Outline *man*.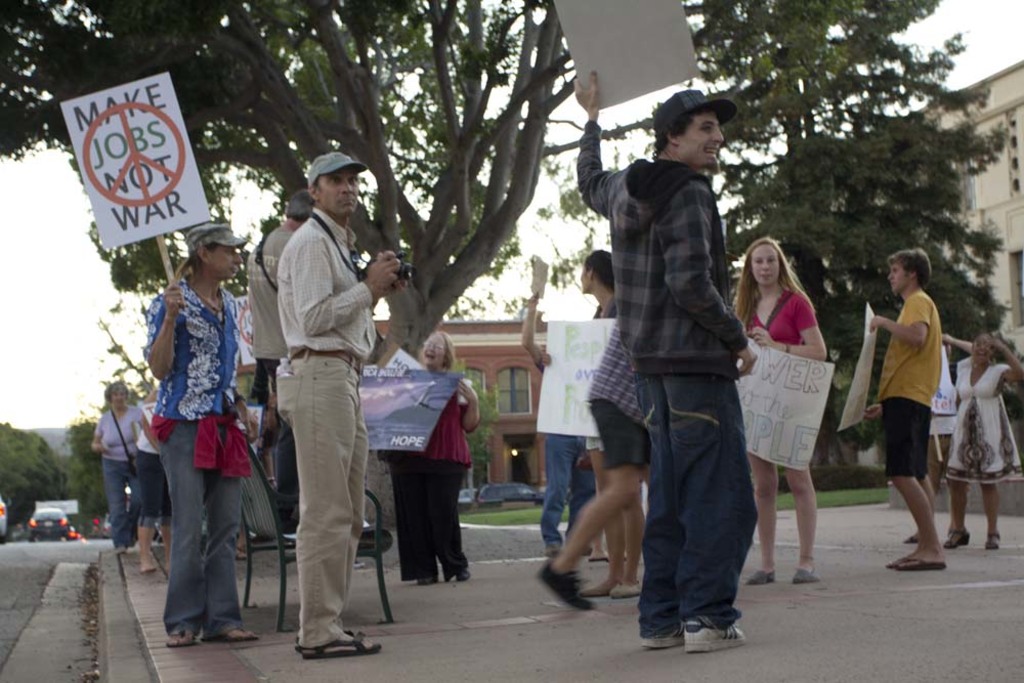
Outline: rect(856, 243, 944, 571).
